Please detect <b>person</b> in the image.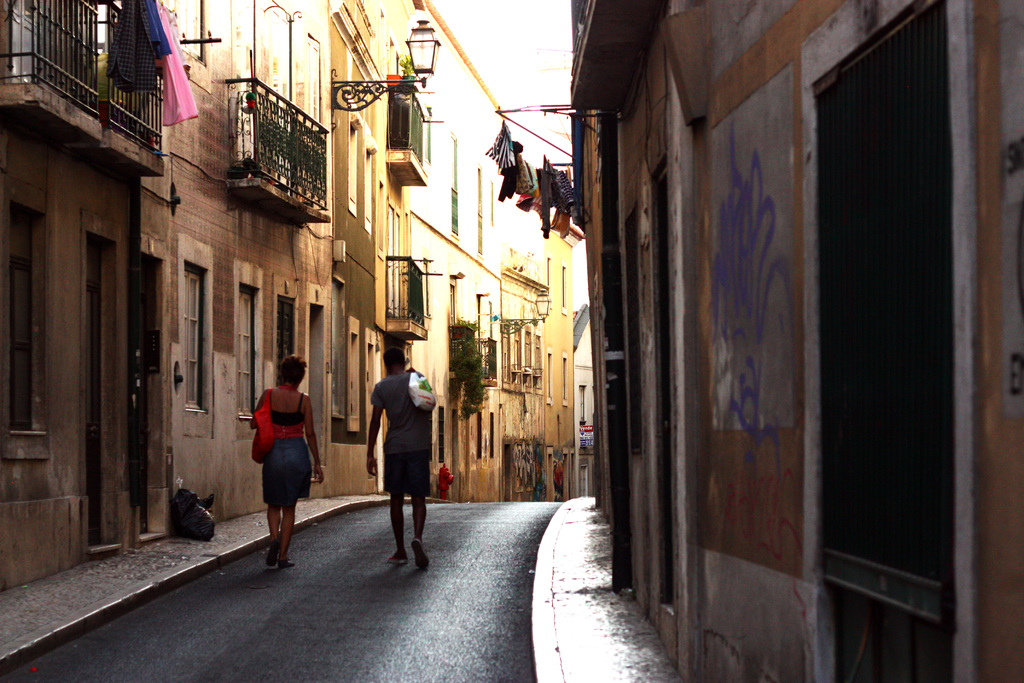
[252, 354, 323, 563].
